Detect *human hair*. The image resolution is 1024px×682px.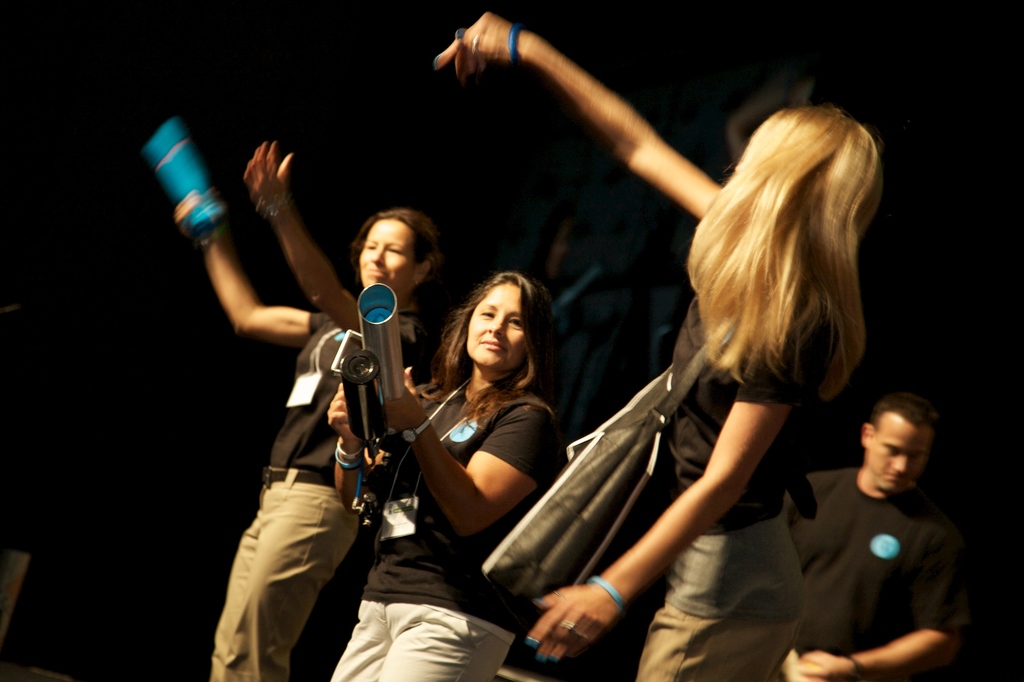
(x1=438, y1=267, x2=558, y2=436).
